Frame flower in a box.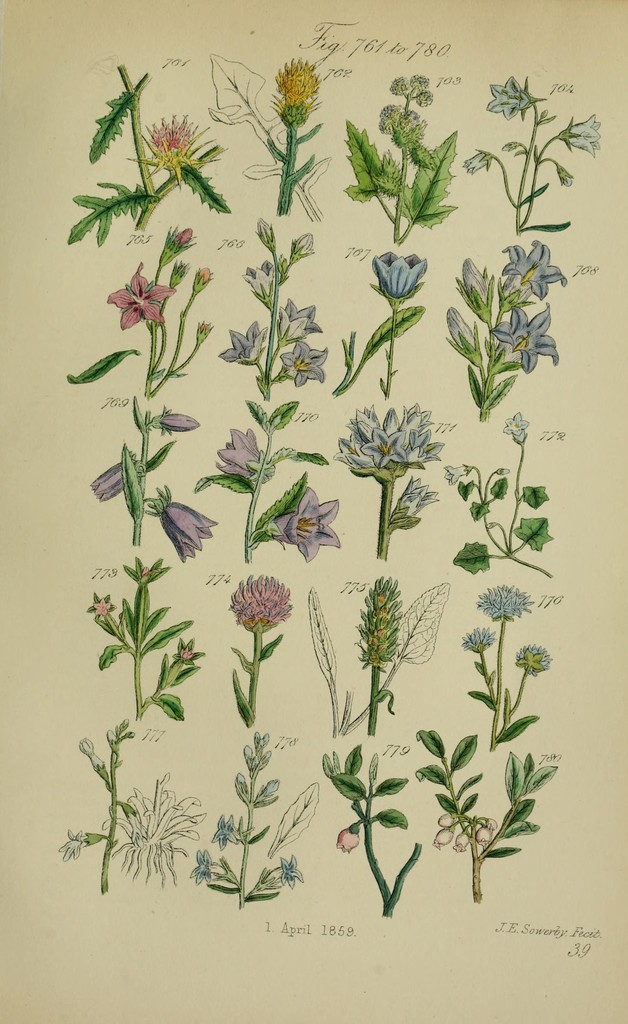
bbox(502, 239, 569, 303).
